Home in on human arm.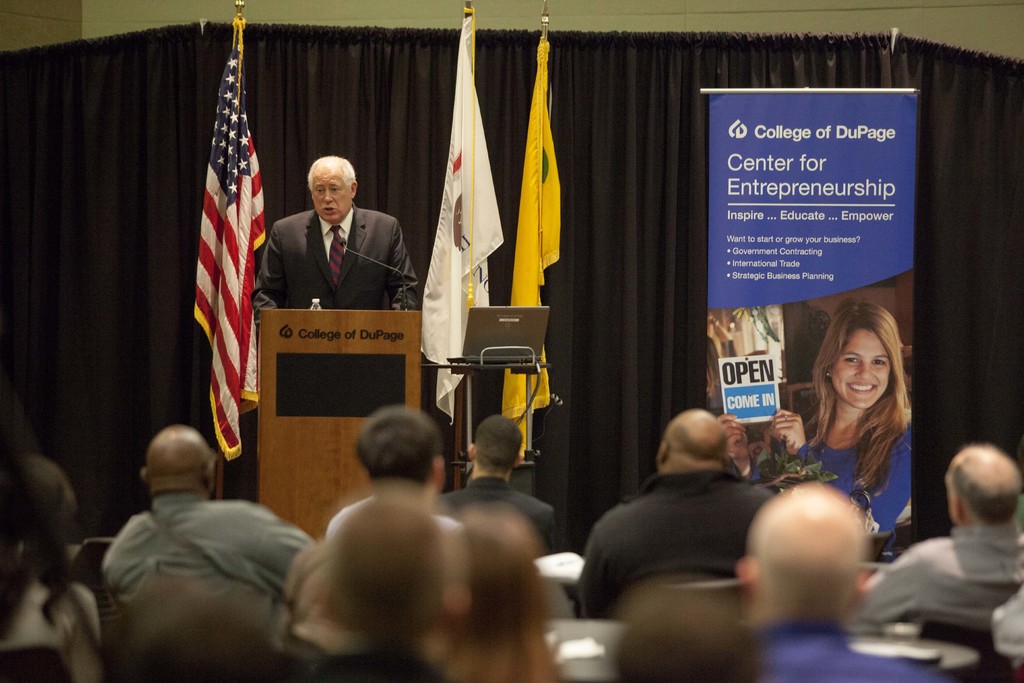
Homed in at <region>861, 548, 923, 639</region>.
